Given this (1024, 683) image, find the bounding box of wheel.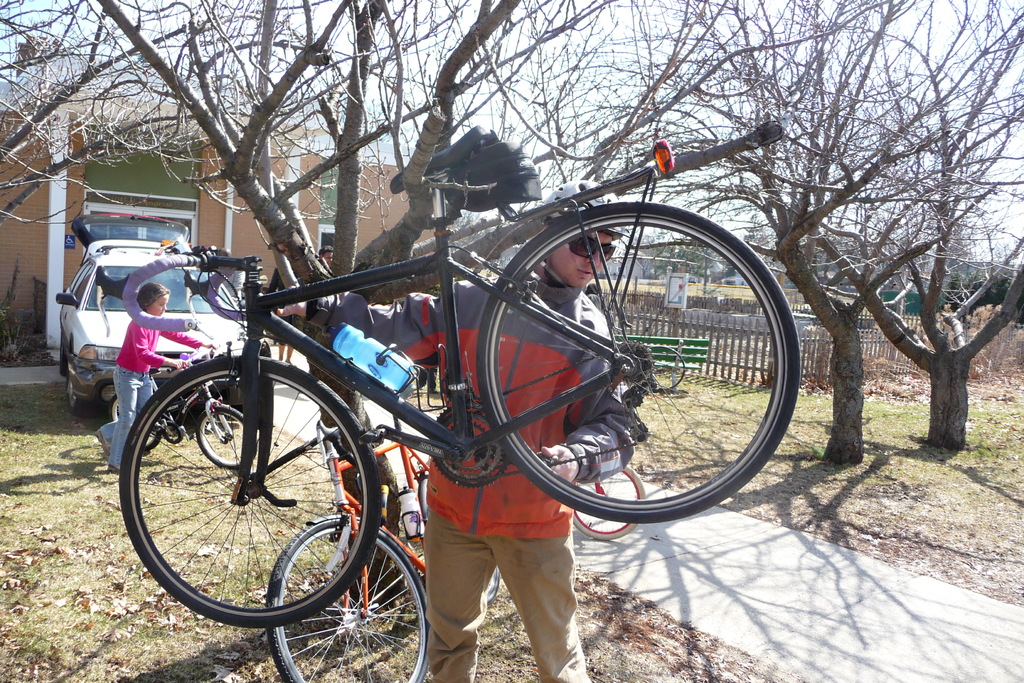
58, 341, 70, 378.
